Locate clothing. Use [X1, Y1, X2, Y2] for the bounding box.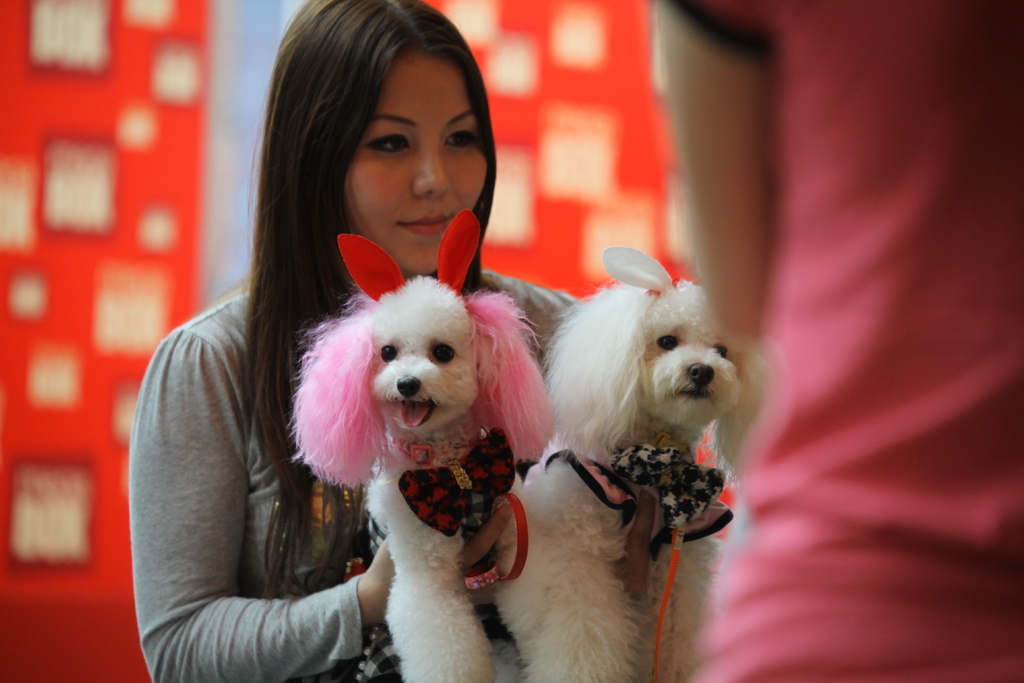
[657, 0, 1023, 682].
